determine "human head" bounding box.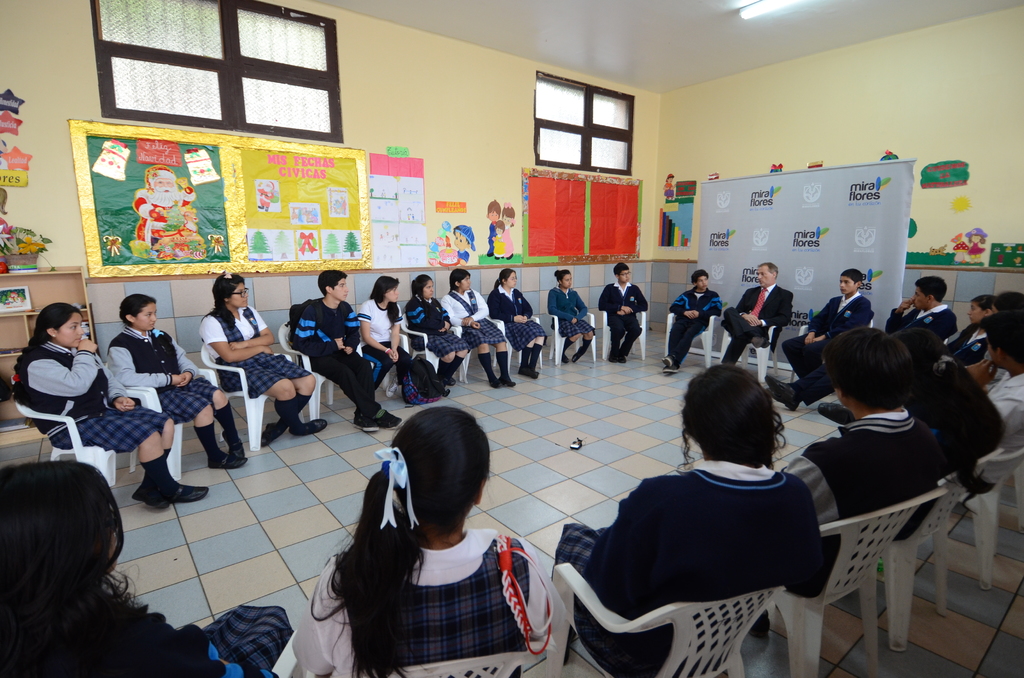
Determined: 412, 272, 436, 301.
